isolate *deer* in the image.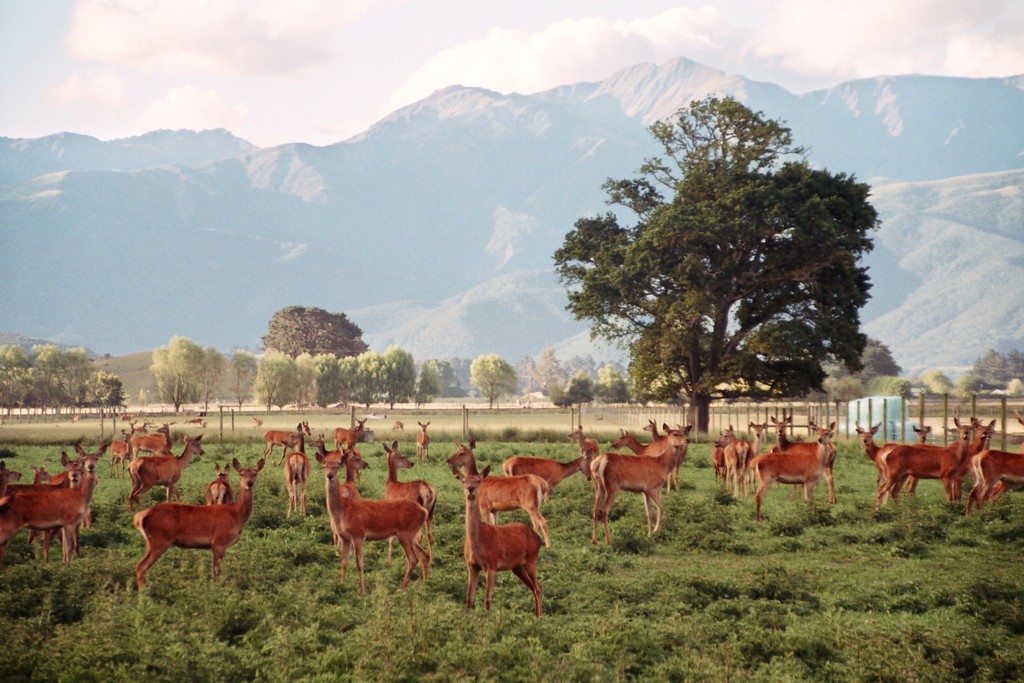
Isolated region: bbox=(124, 439, 209, 516).
